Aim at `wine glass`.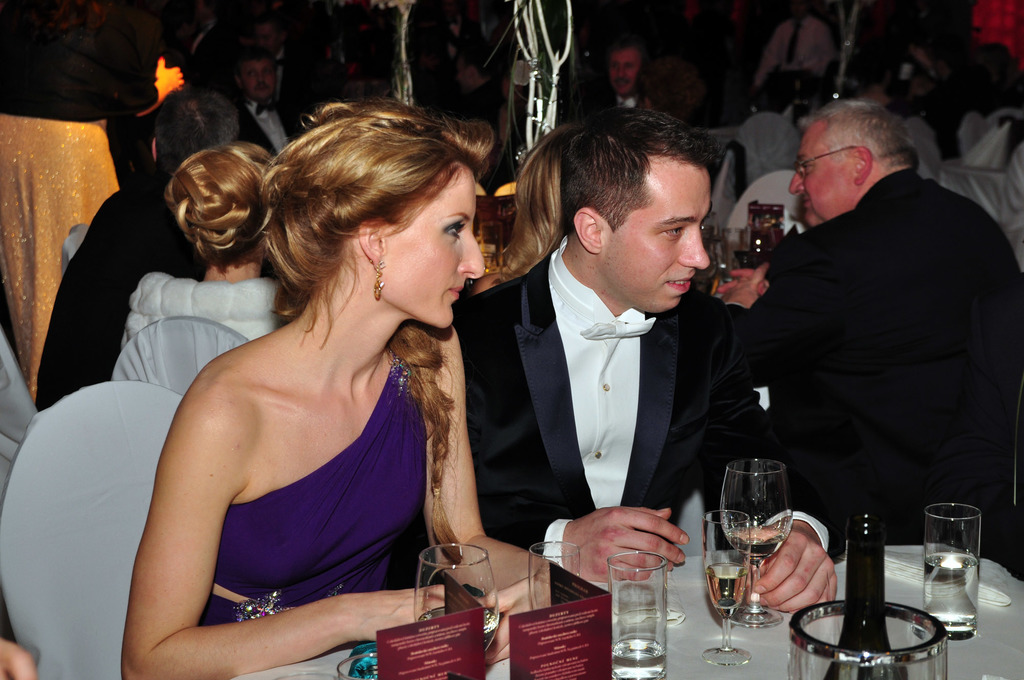
Aimed at (705, 511, 757, 665).
